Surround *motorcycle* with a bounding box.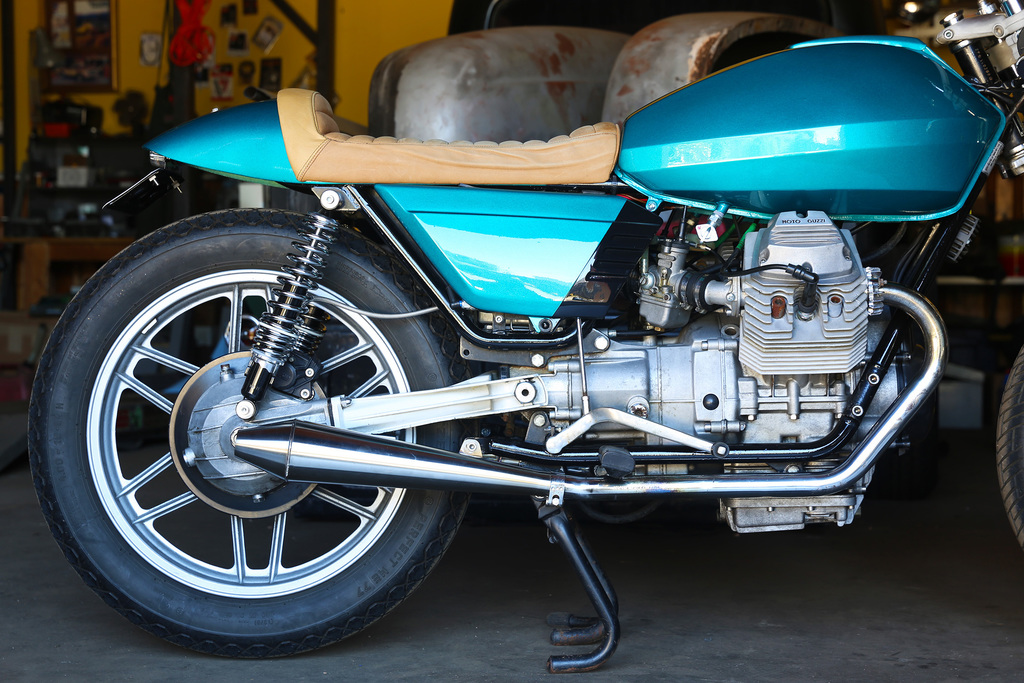
31, 25, 998, 680.
